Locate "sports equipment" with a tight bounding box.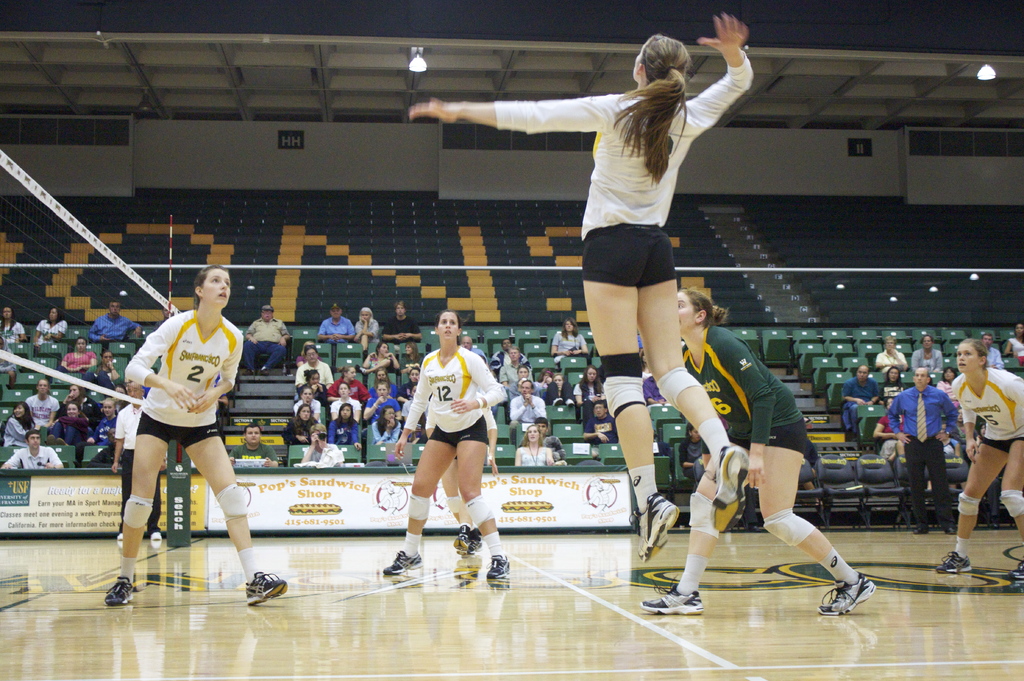
(380, 550, 422, 576).
